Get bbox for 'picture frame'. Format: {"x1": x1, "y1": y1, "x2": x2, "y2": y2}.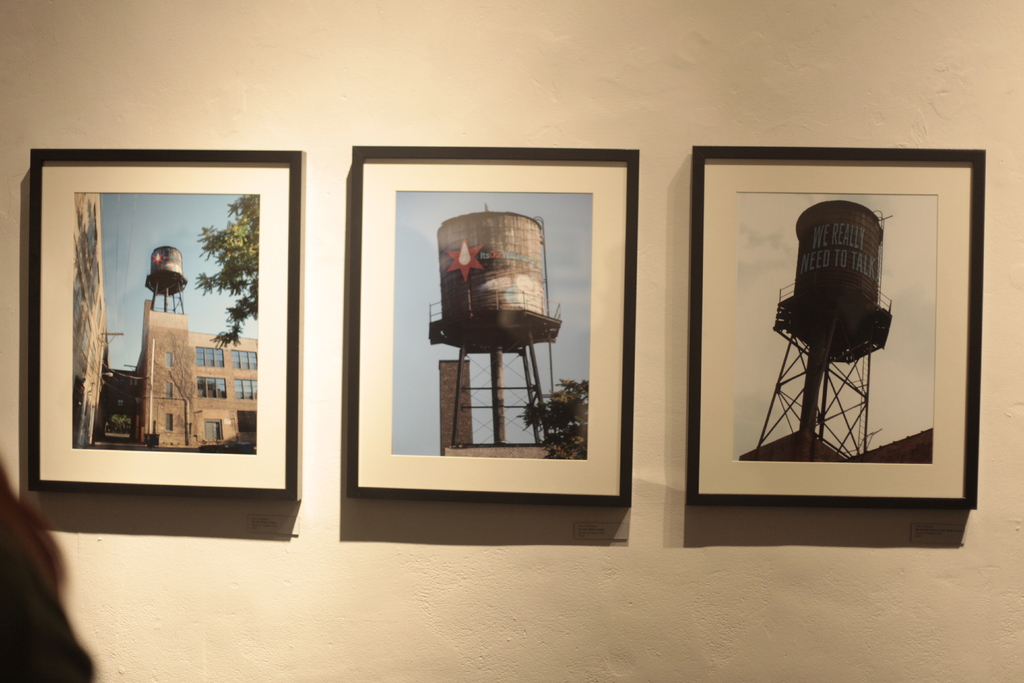
{"x1": 11, "y1": 149, "x2": 311, "y2": 516}.
